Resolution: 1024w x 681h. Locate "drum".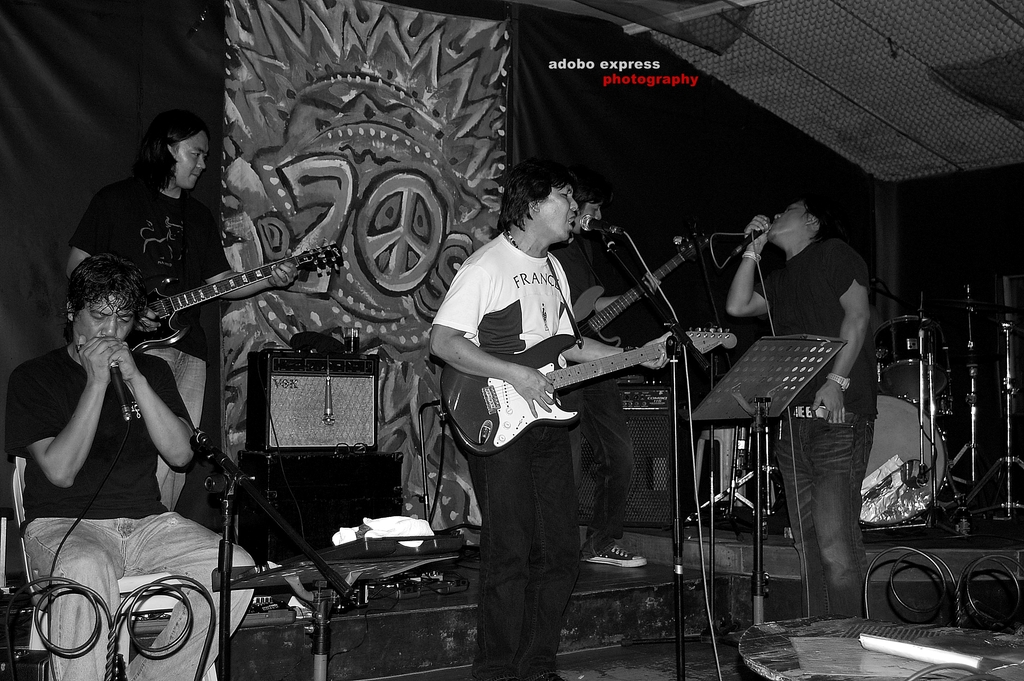
crop(866, 395, 951, 502).
